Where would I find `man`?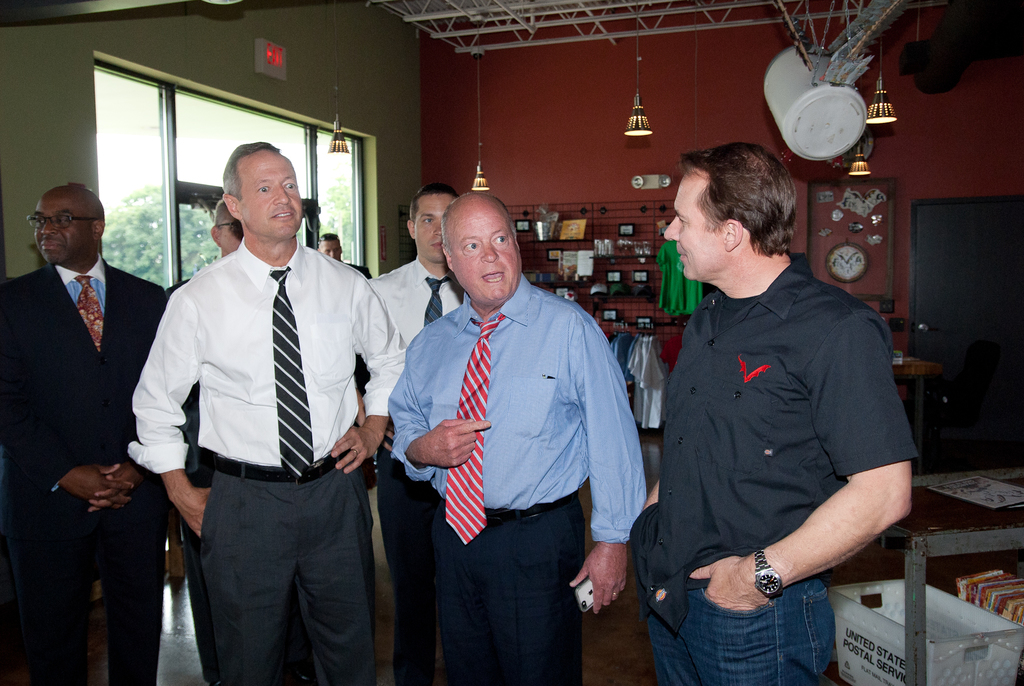
At <bbox>388, 192, 647, 685</bbox>.
